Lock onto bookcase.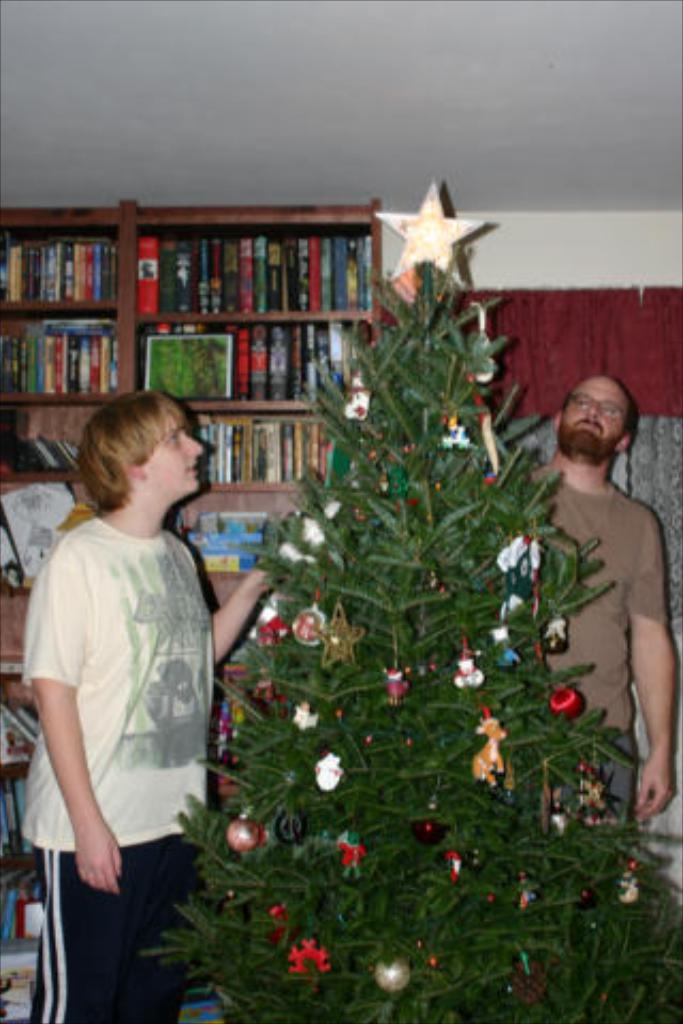
Locked: box(28, 198, 418, 529).
